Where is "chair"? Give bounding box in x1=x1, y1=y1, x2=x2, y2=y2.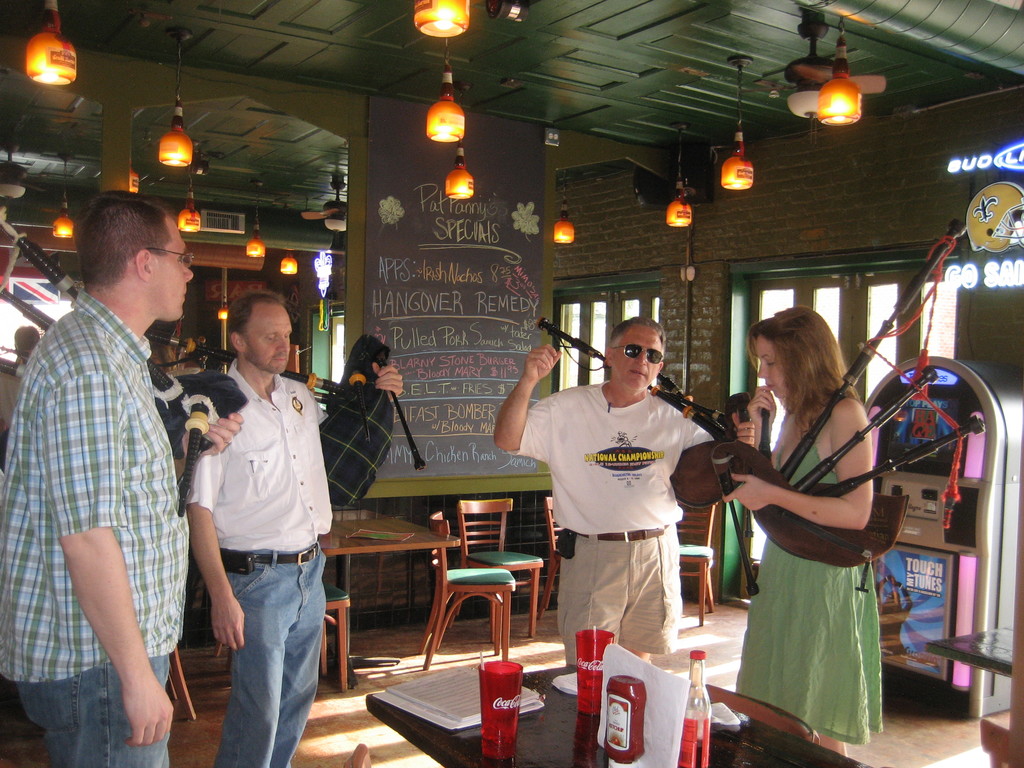
x1=152, y1=643, x2=198, y2=723.
